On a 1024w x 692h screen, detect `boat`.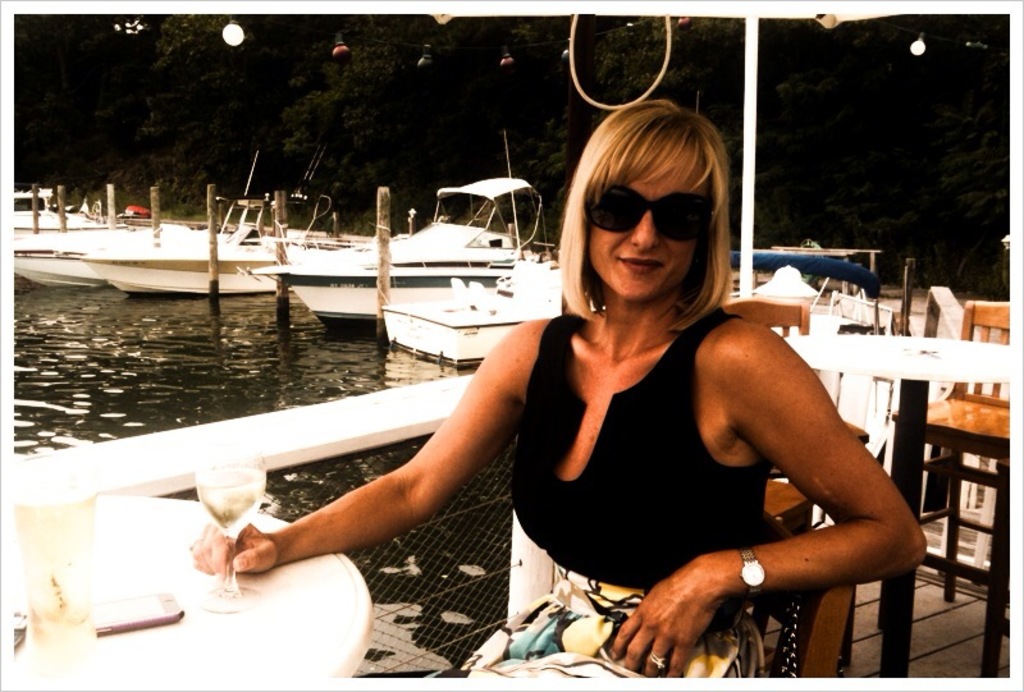
(244,168,559,331).
